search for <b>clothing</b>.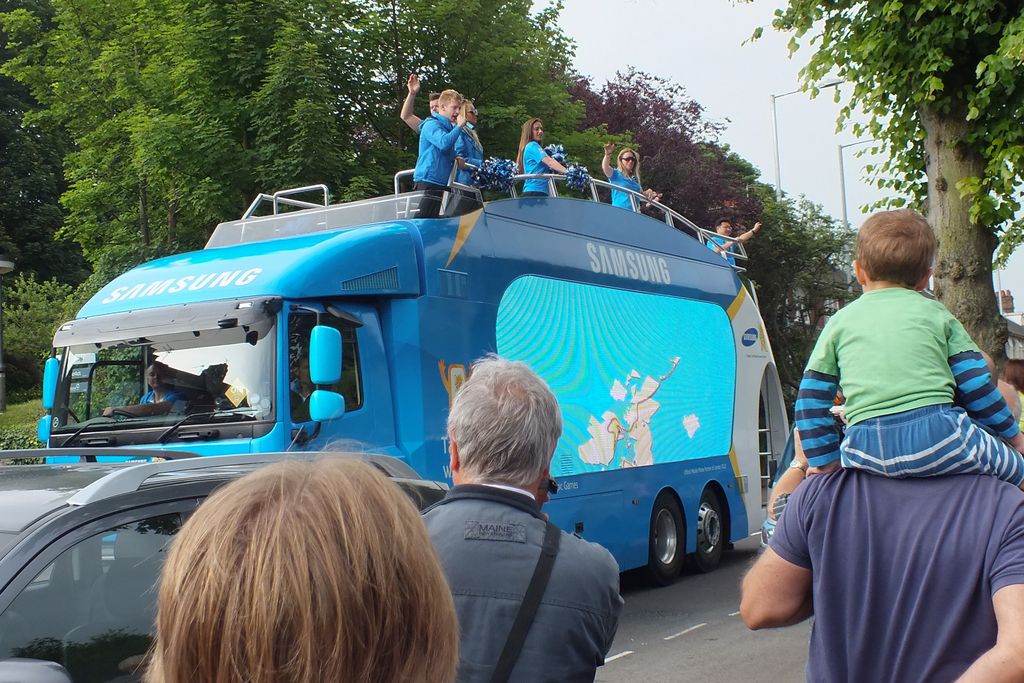
Found at rect(414, 112, 463, 220).
